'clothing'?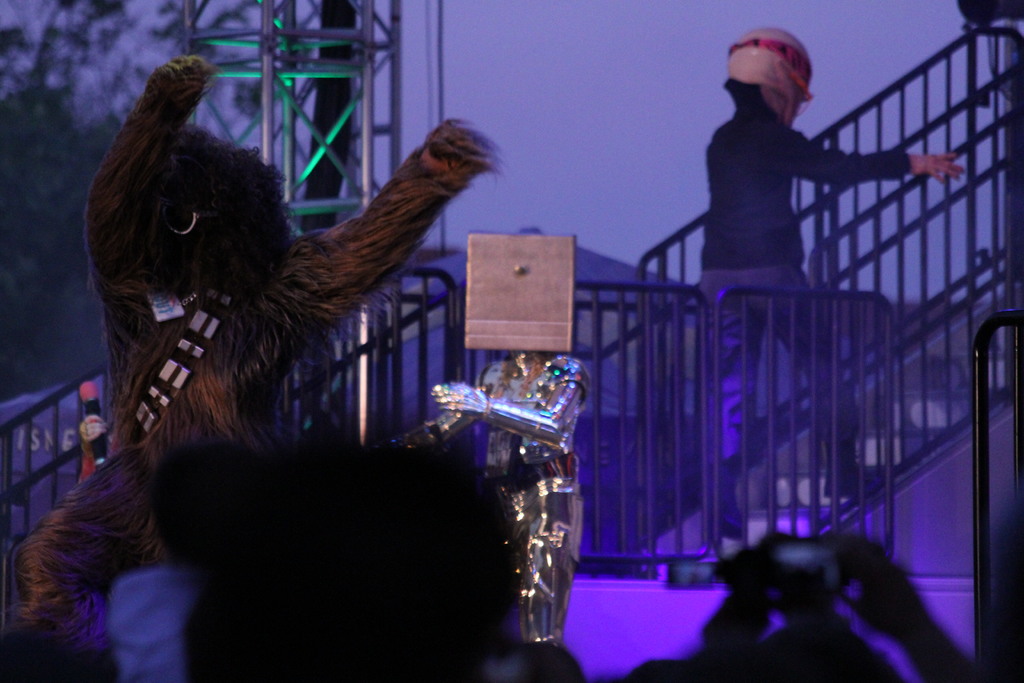
<box>696,56,924,498</box>
